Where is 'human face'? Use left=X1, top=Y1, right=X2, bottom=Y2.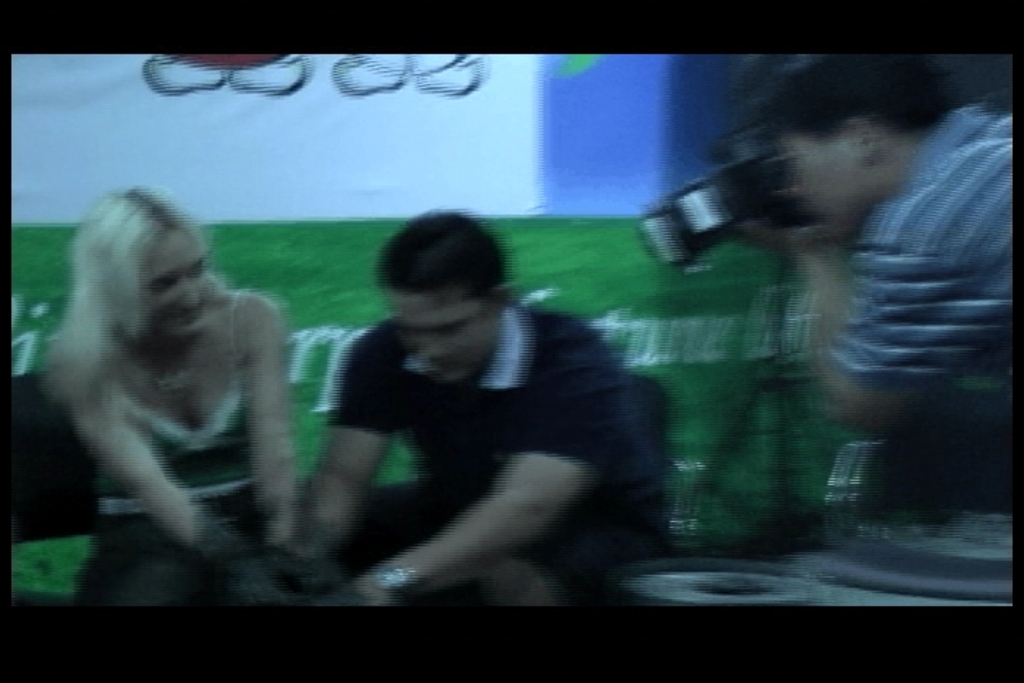
left=115, top=221, right=213, bottom=336.
